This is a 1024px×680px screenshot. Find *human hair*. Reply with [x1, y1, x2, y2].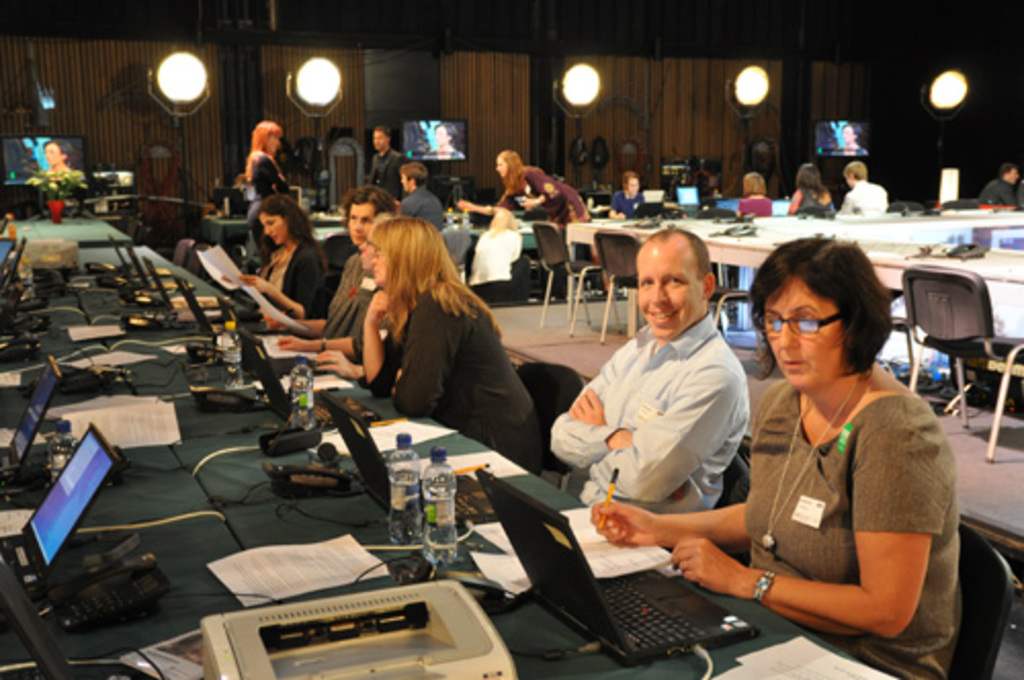
[741, 170, 768, 193].
